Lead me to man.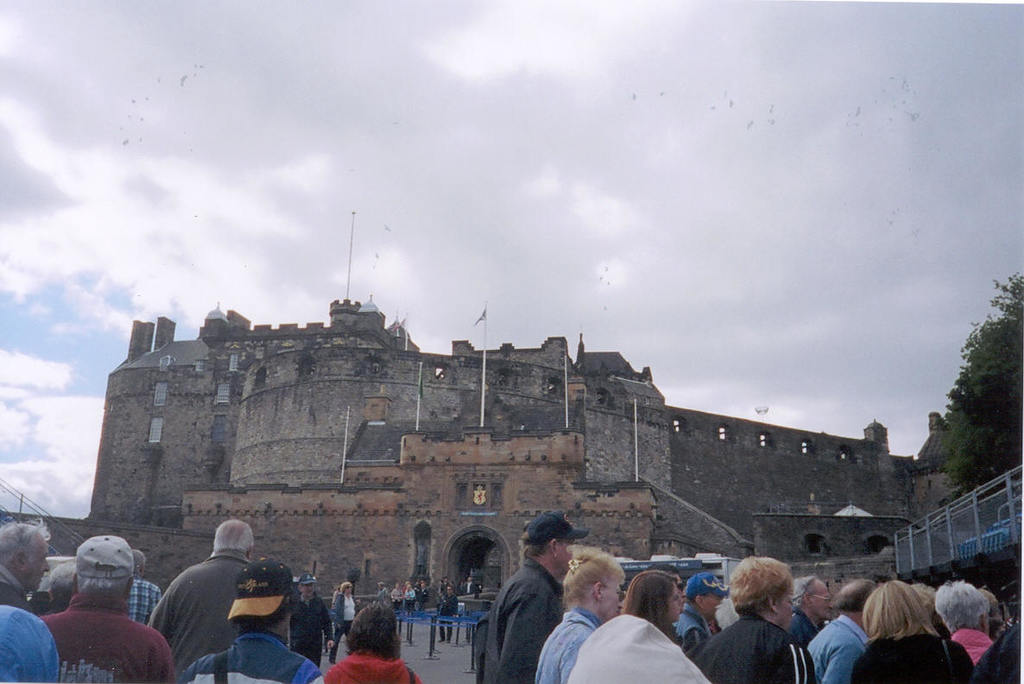
Lead to box=[439, 588, 459, 645].
